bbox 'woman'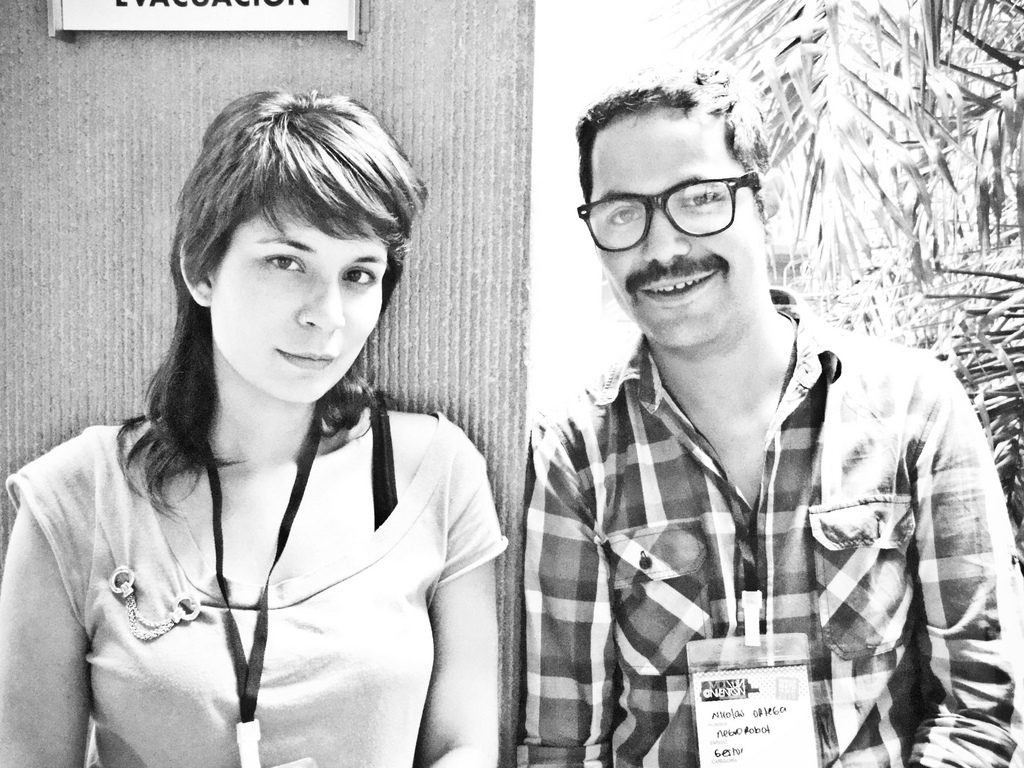
select_region(12, 104, 541, 767)
